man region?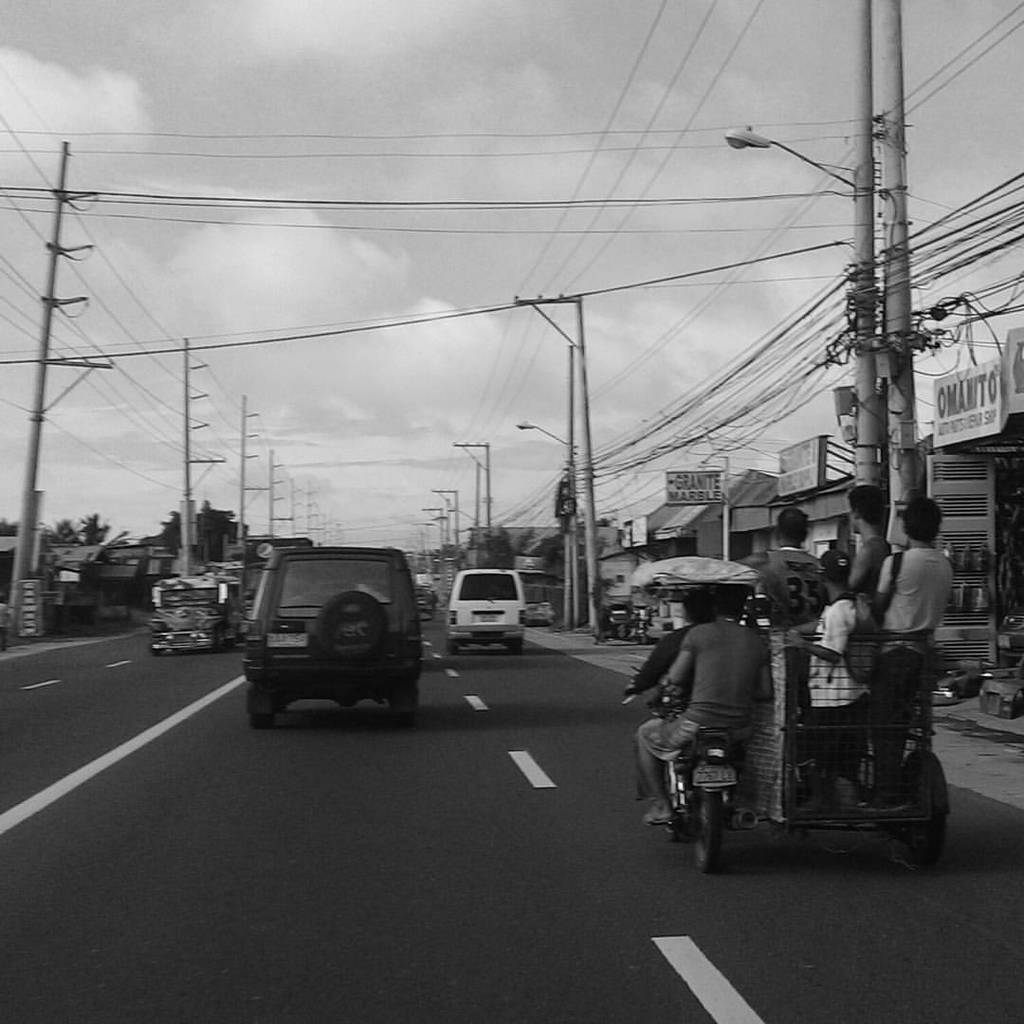
x1=736, y1=492, x2=815, y2=672
